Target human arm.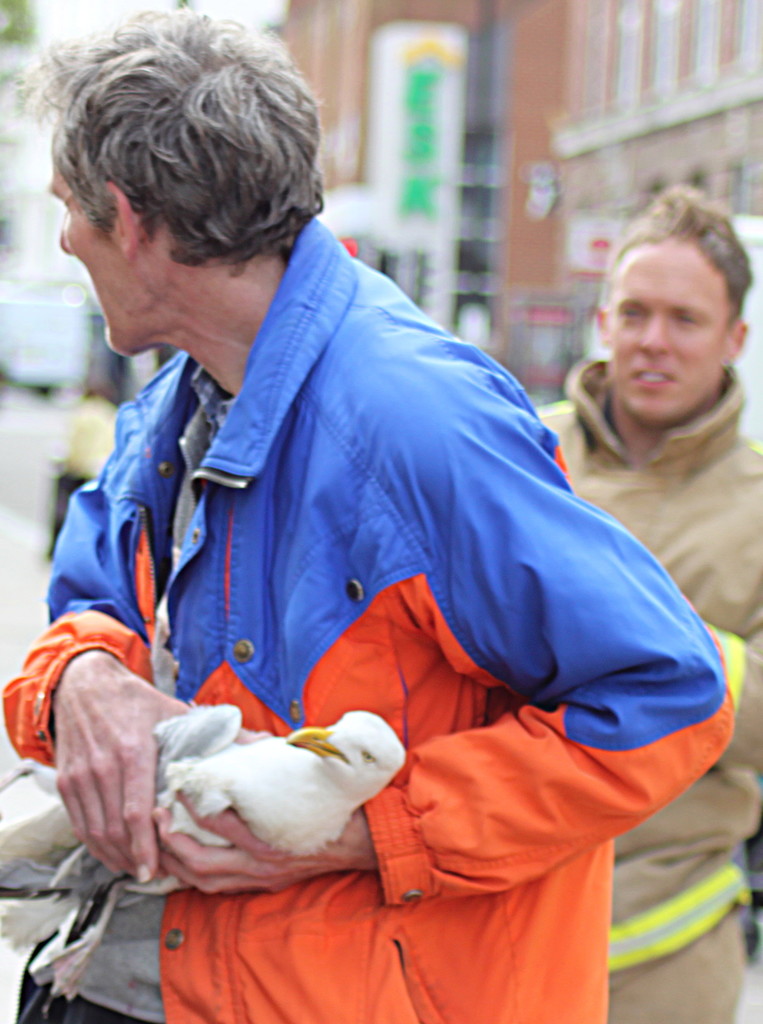
Target region: box=[693, 612, 762, 784].
